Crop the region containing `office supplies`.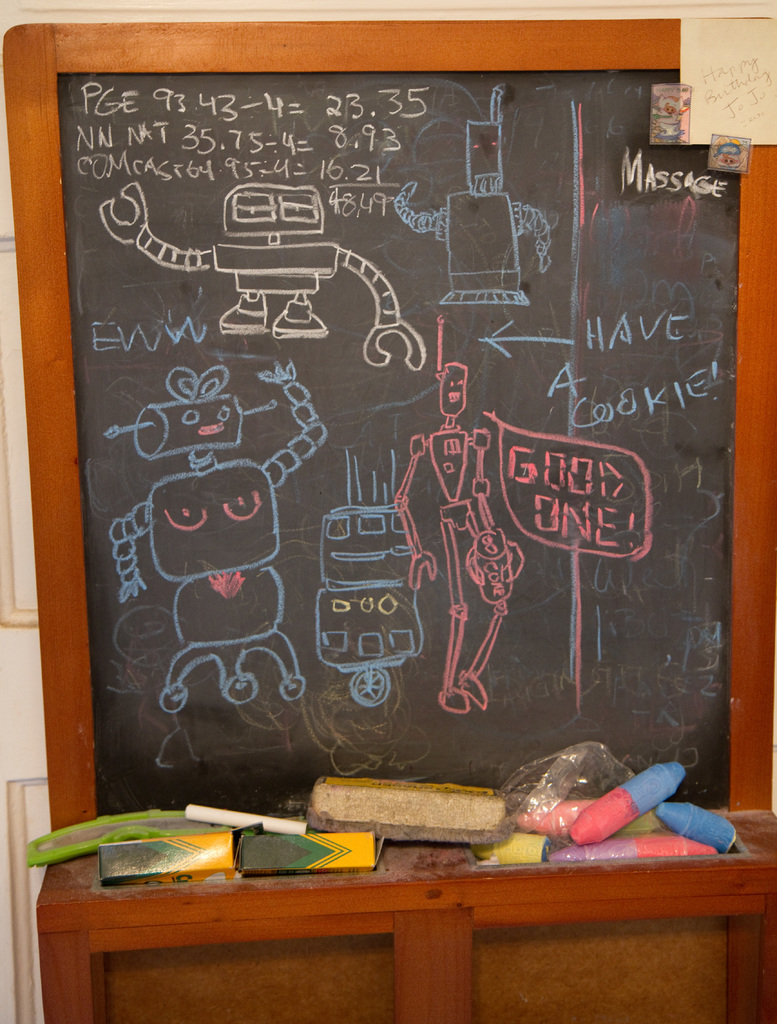
Crop region: <bbox>664, 792, 741, 855</bbox>.
